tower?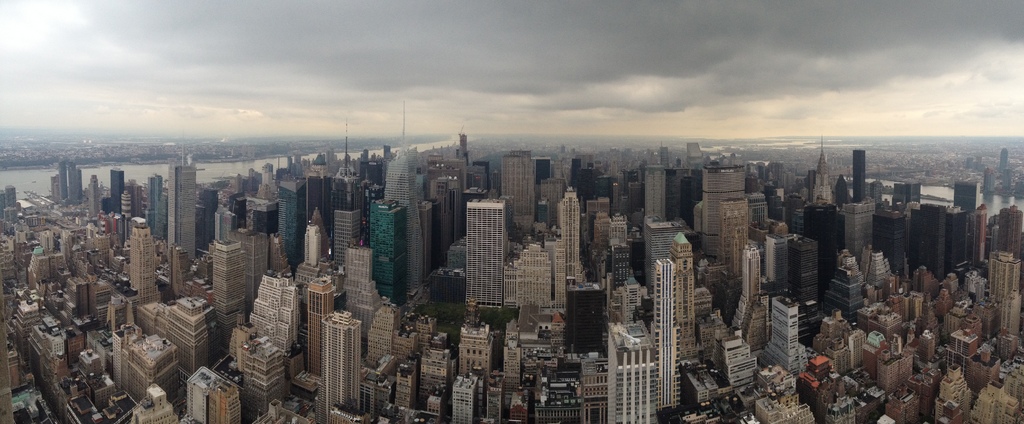
bbox=(911, 329, 953, 362)
